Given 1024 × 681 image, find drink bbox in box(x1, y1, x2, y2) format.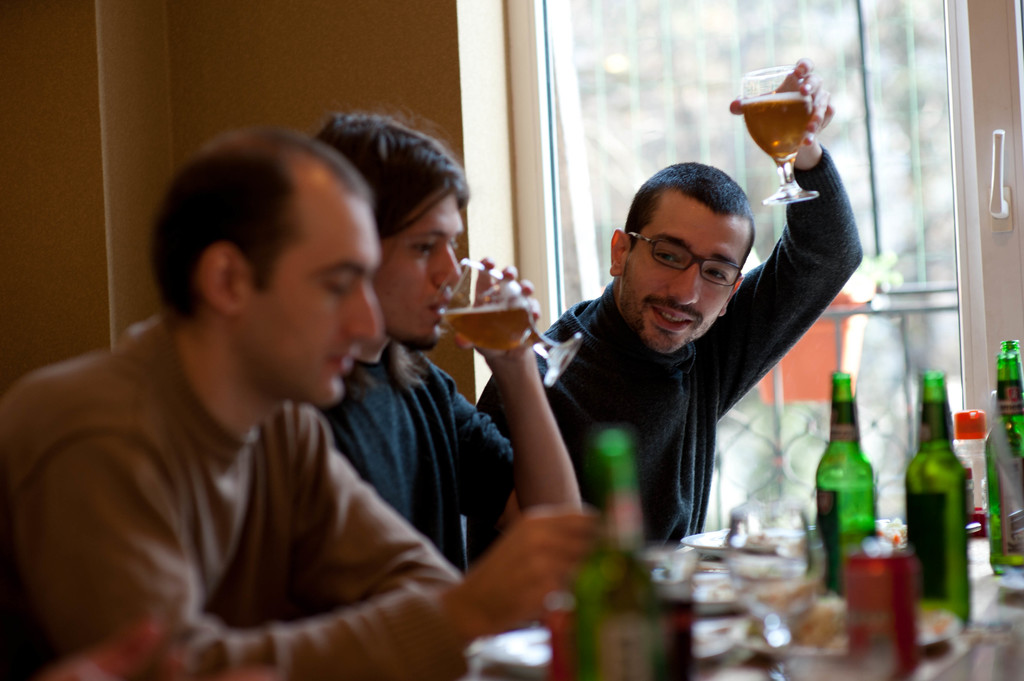
box(977, 338, 1023, 578).
